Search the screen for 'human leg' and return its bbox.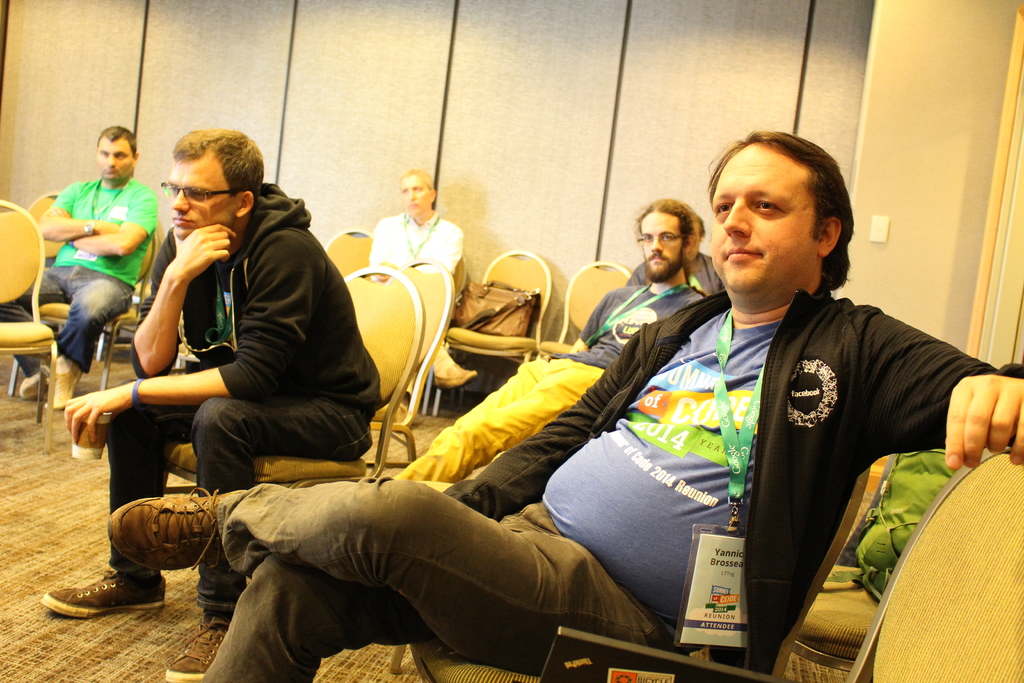
Found: pyautogui.locateOnScreen(43, 402, 193, 629).
